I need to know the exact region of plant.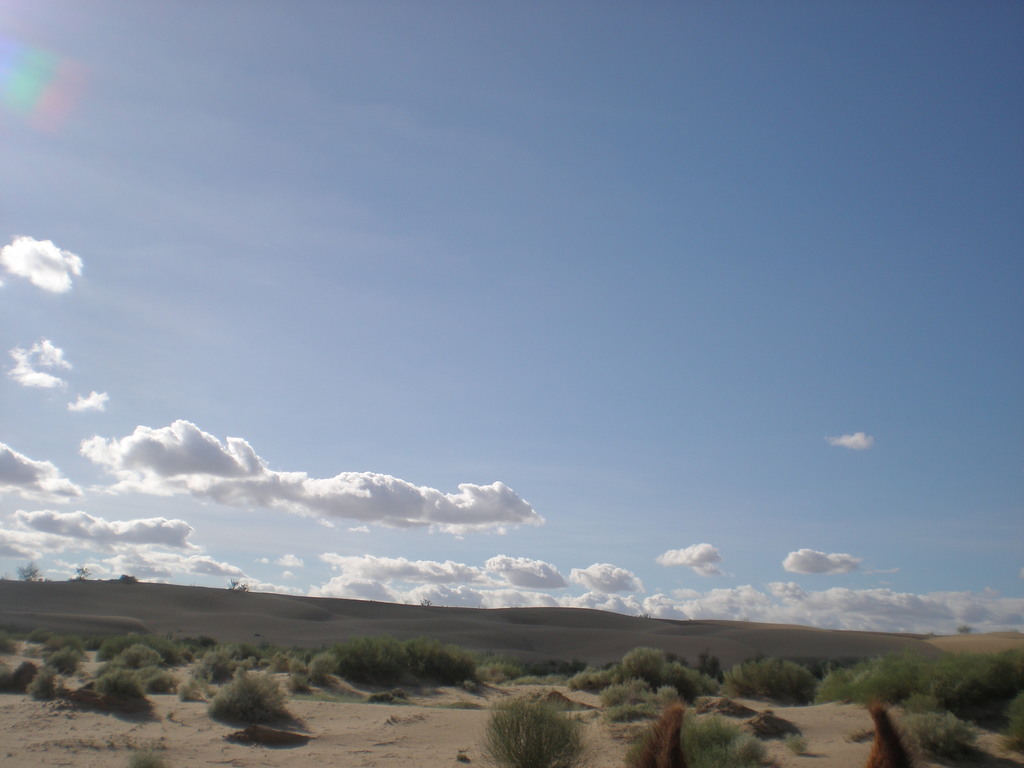
Region: Rect(728, 659, 822, 700).
